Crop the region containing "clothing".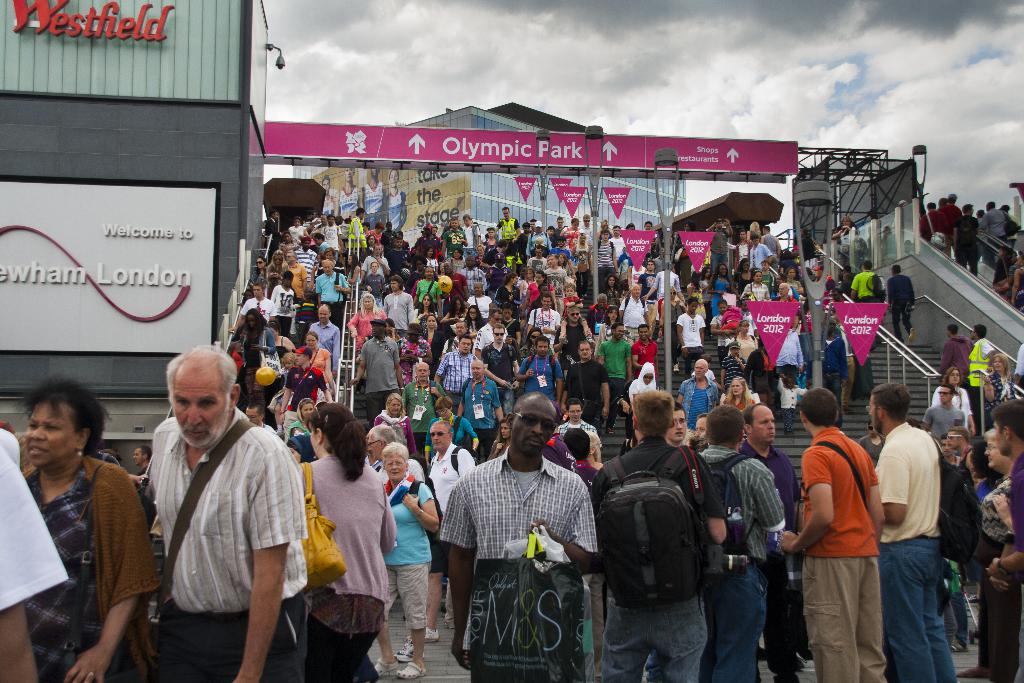
Crop region: 874/422/963/675.
